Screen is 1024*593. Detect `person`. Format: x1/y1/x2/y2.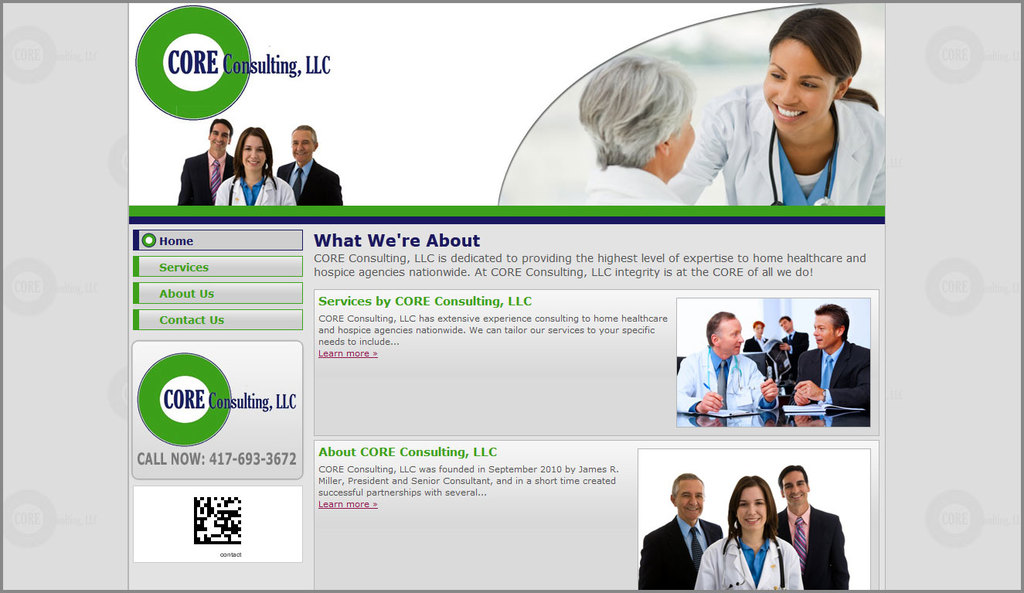
792/302/874/409.
